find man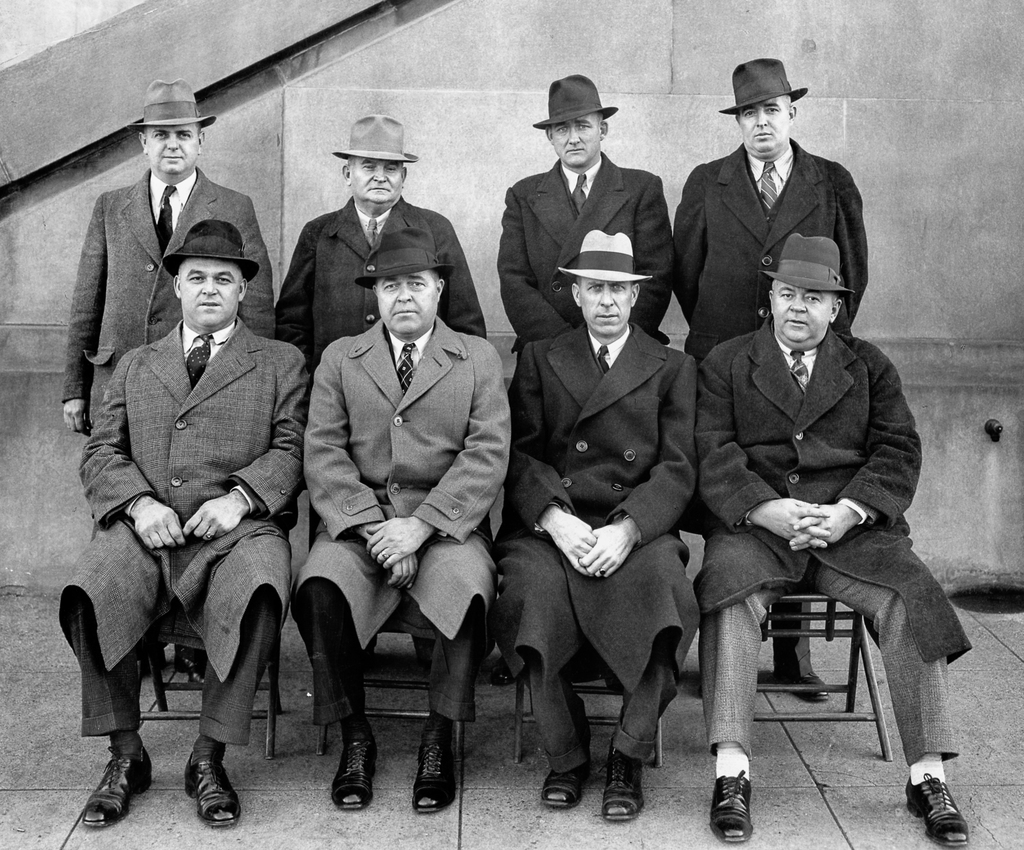
box=[674, 60, 872, 698]
